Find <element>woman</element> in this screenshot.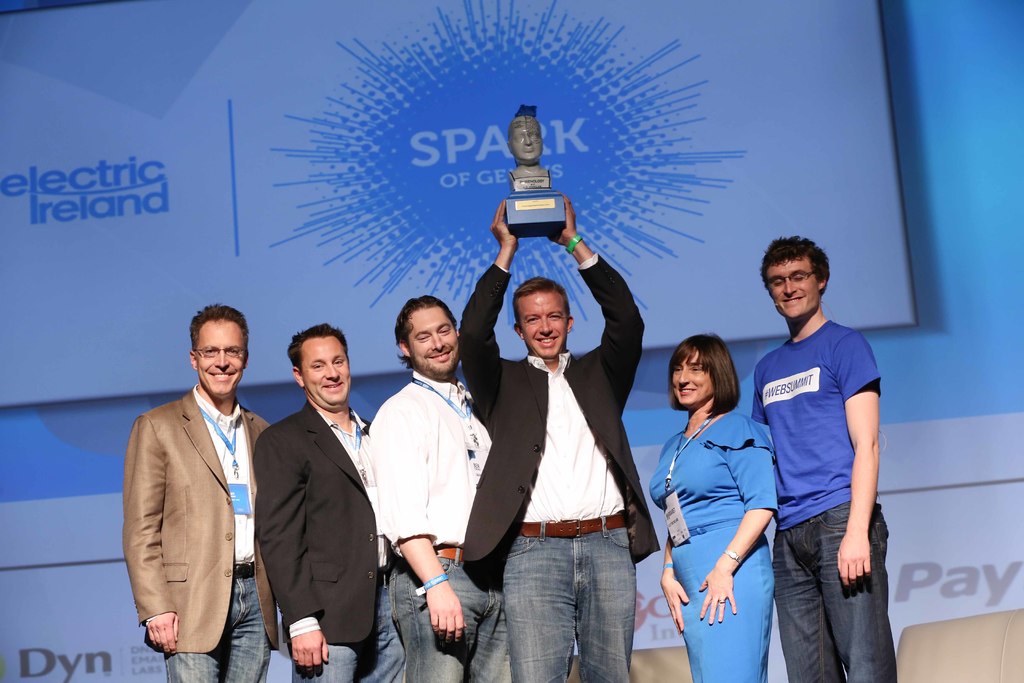
The bounding box for <element>woman</element> is [x1=649, y1=320, x2=794, y2=671].
